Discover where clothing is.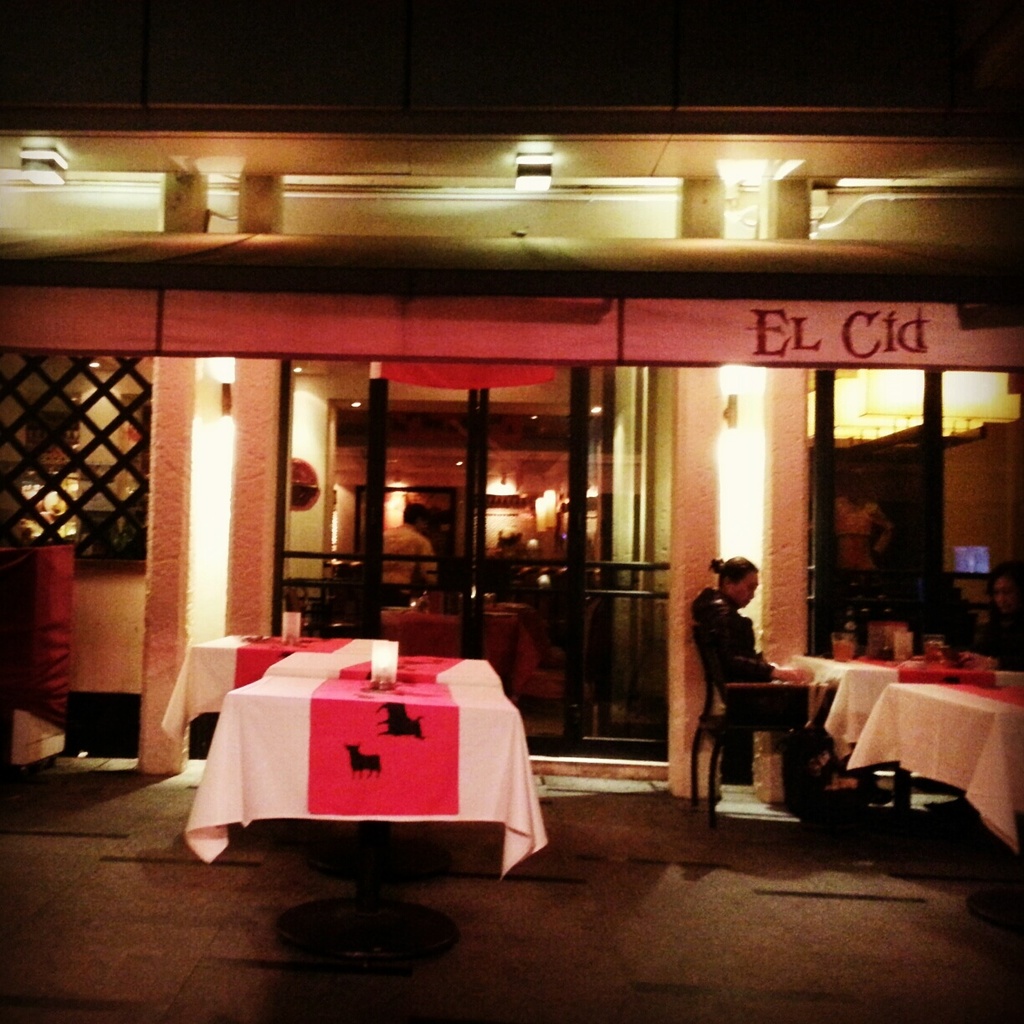
Discovered at x1=697, y1=557, x2=802, y2=786.
